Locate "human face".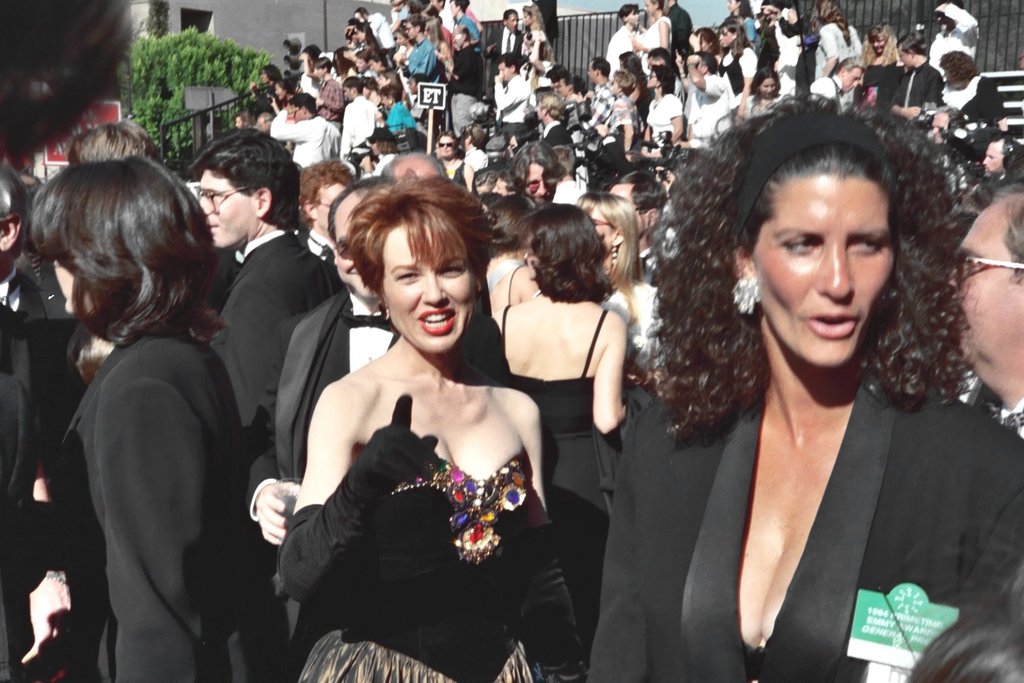
Bounding box: 314,183,347,233.
